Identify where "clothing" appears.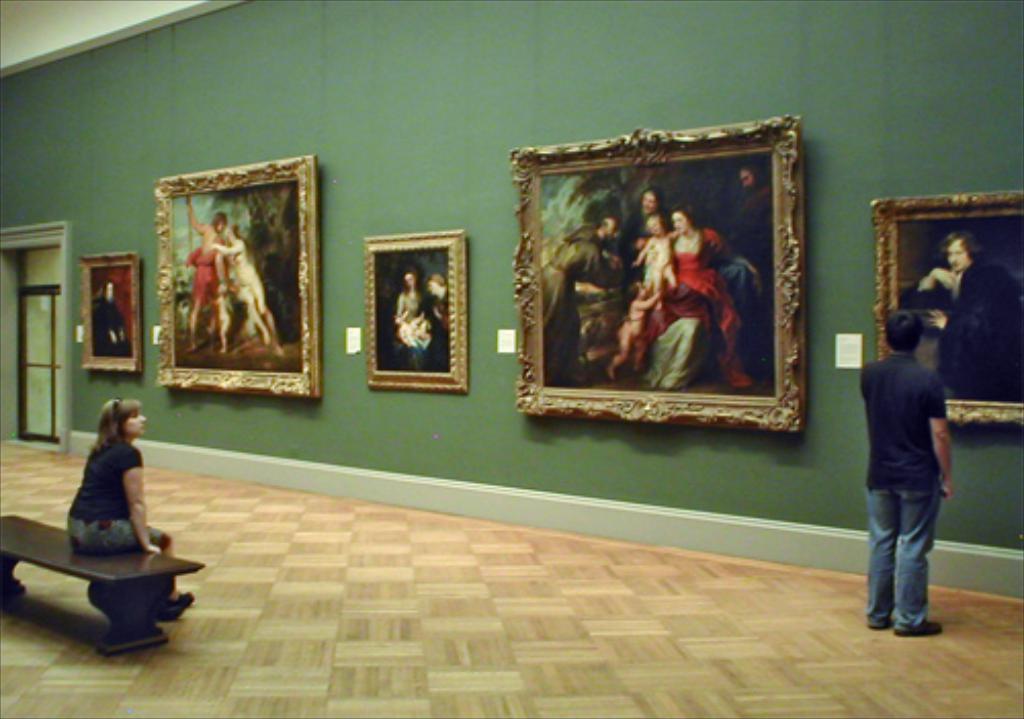
Appears at (856,346,958,645).
